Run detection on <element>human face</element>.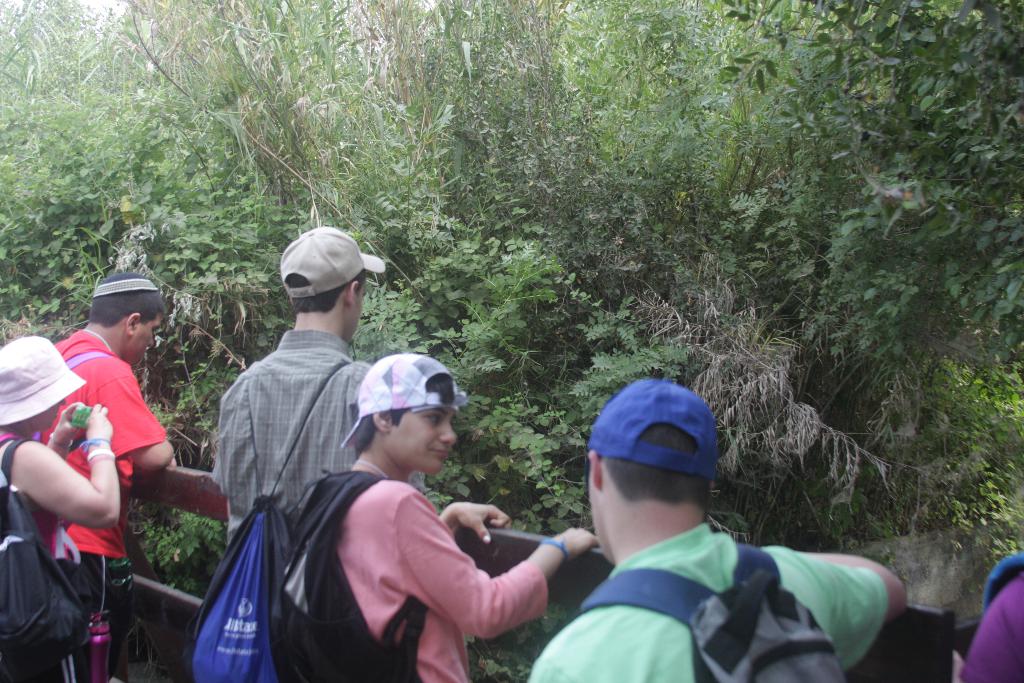
Result: 123,313,161,363.
